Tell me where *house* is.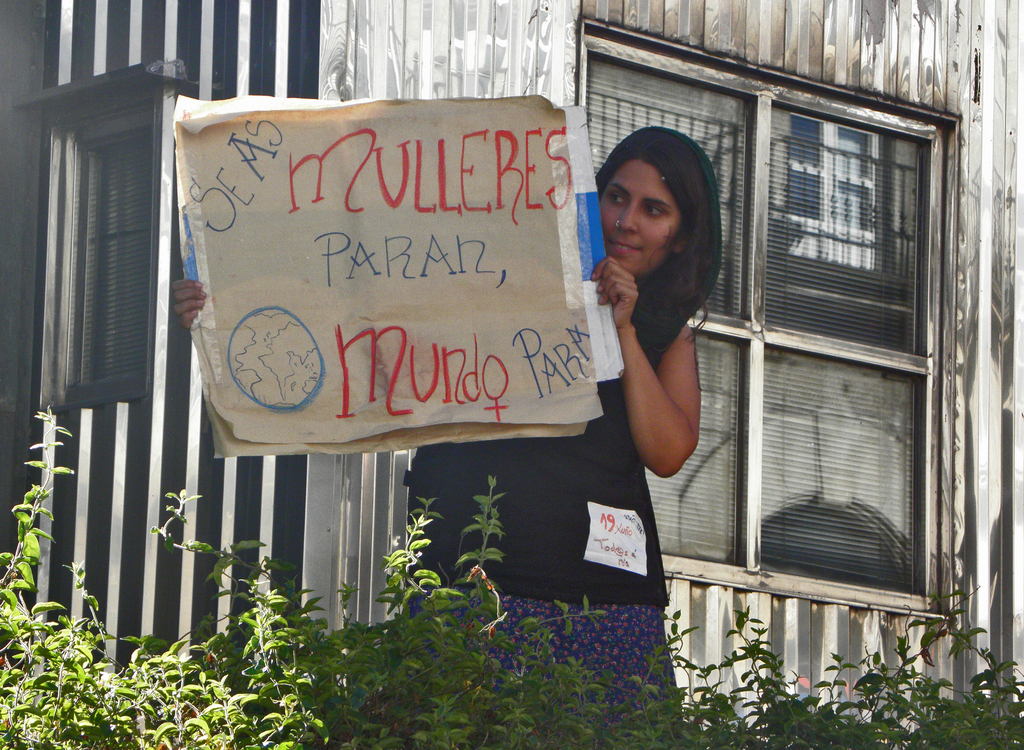
*house* is at 0:0:1020:749.
